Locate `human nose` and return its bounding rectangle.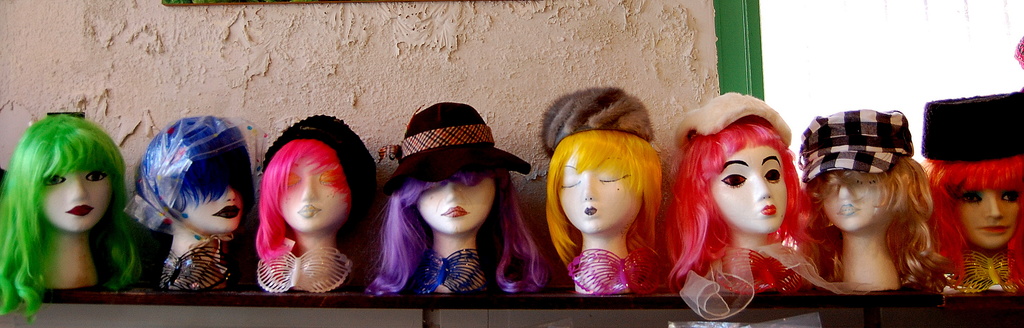
BBox(445, 182, 462, 201).
